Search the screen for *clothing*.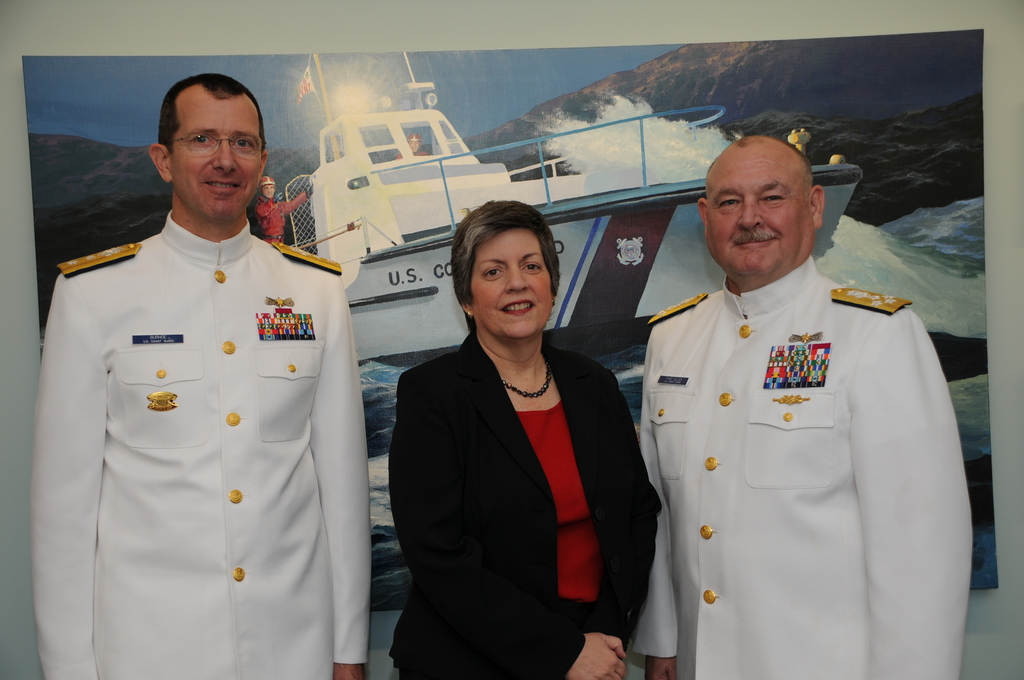
Found at (x1=626, y1=225, x2=968, y2=664).
